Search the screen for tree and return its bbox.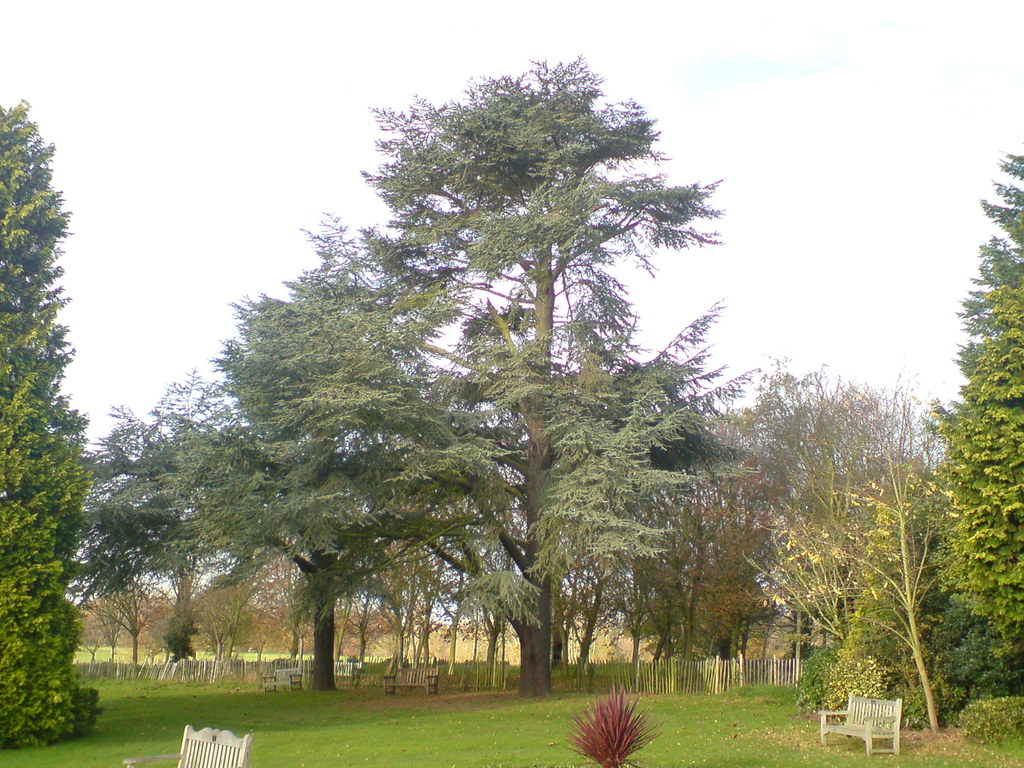
Found: rect(119, 48, 776, 710).
